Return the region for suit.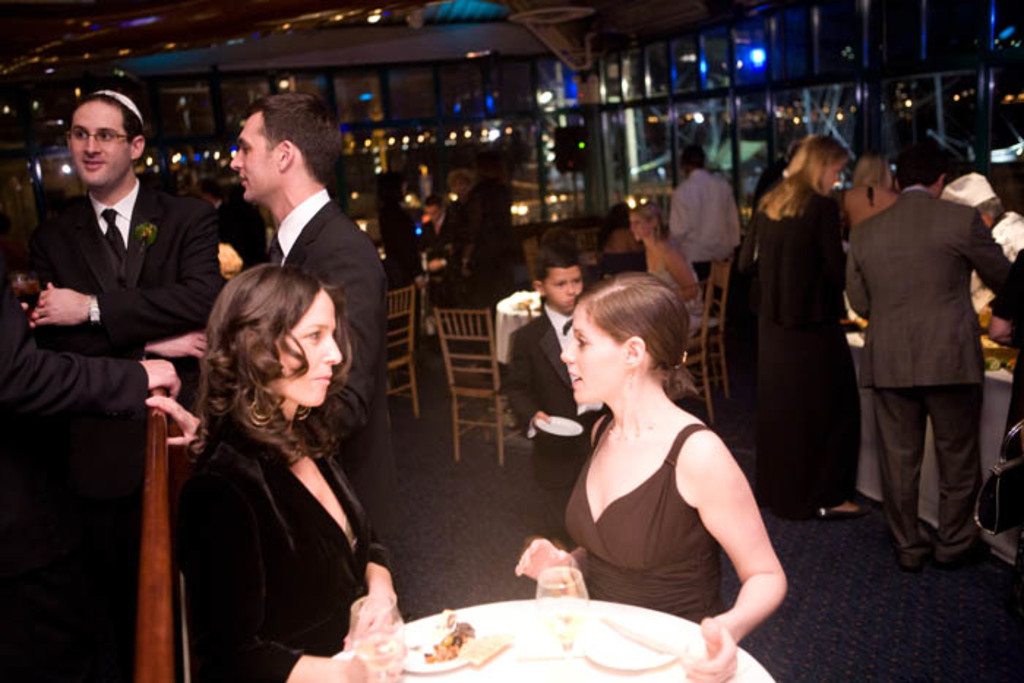
[left=0, top=303, right=152, bottom=429].
